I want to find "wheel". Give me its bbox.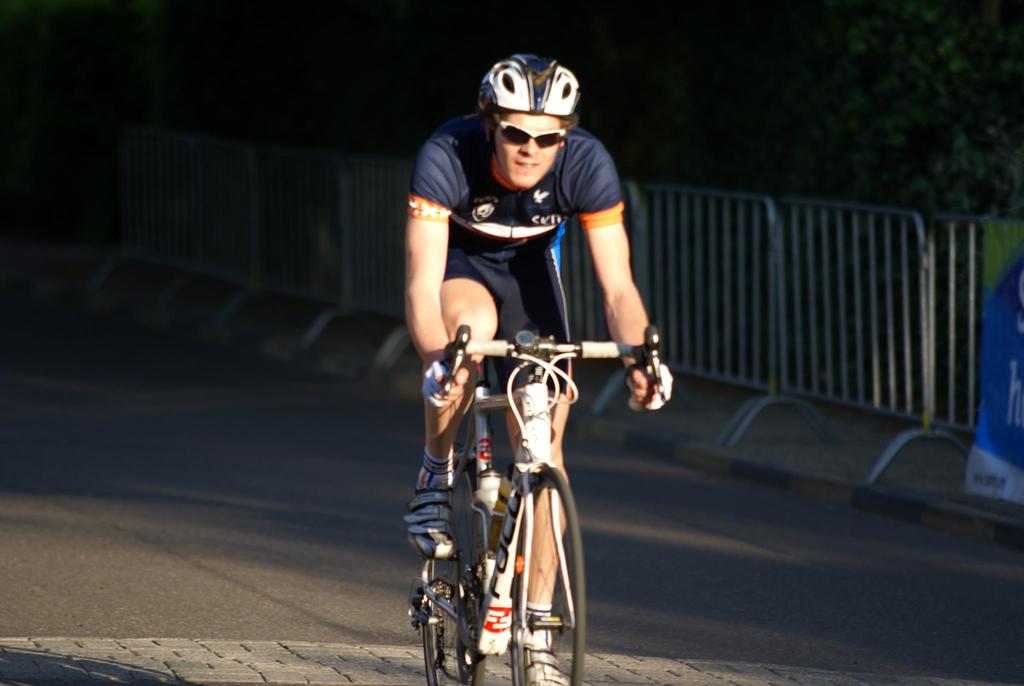
left=417, top=449, right=492, bottom=685.
